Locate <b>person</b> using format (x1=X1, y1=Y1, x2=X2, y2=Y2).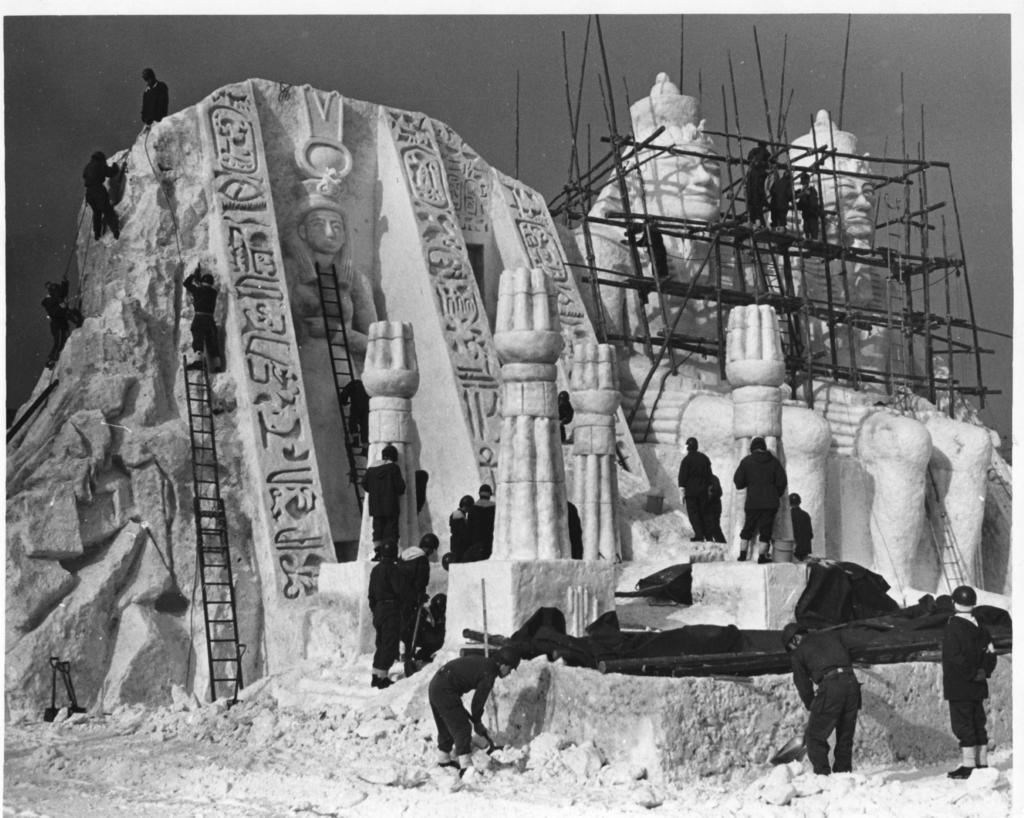
(x1=768, y1=173, x2=795, y2=232).
